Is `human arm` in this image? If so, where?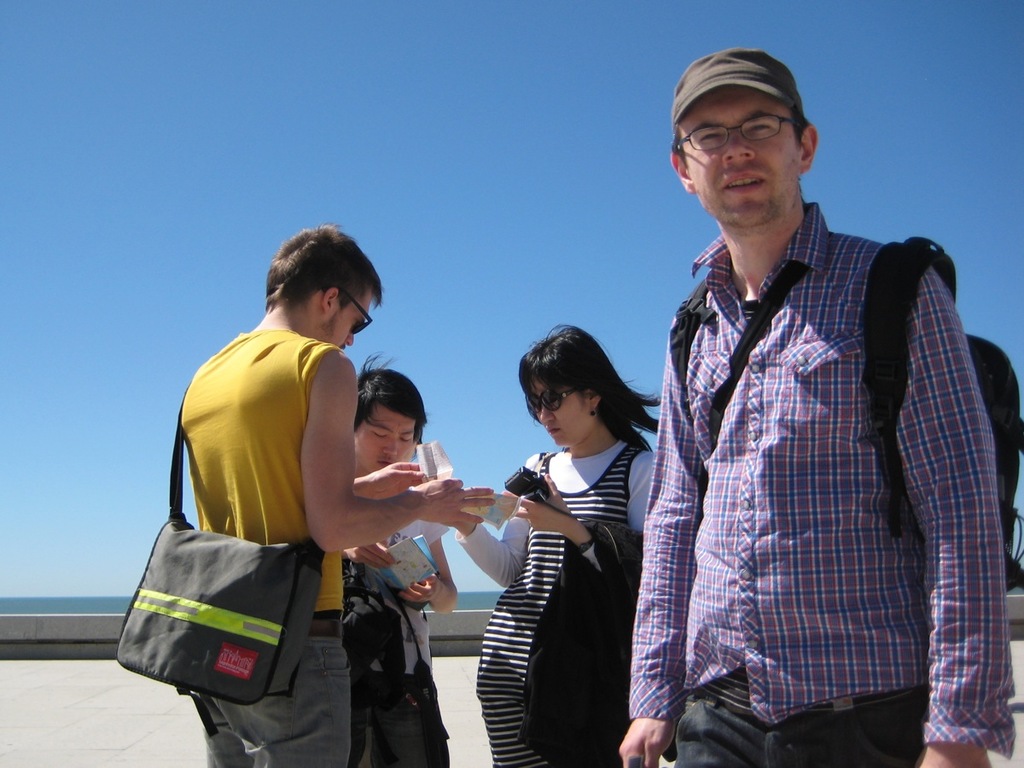
Yes, at [x1=393, y1=538, x2=463, y2=614].
